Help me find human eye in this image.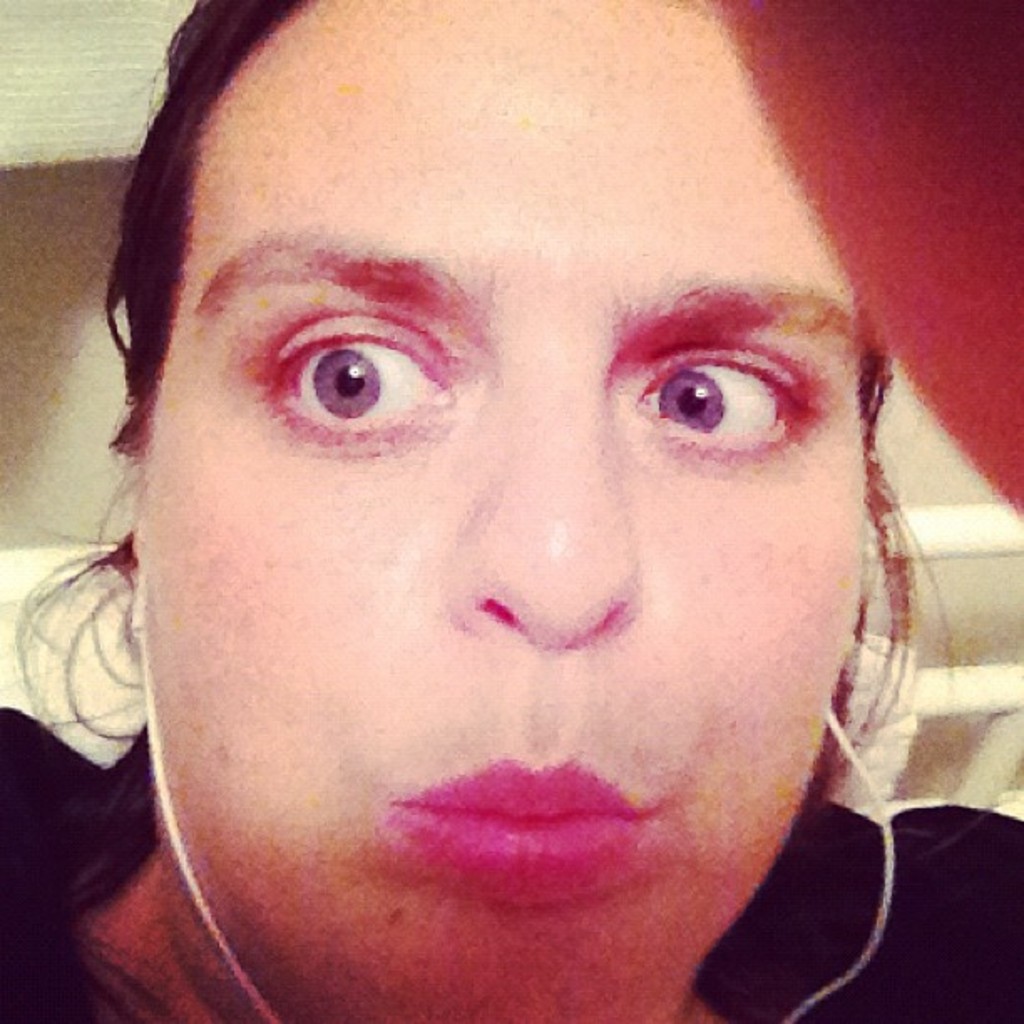
Found it: Rect(627, 340, 830, 460).
